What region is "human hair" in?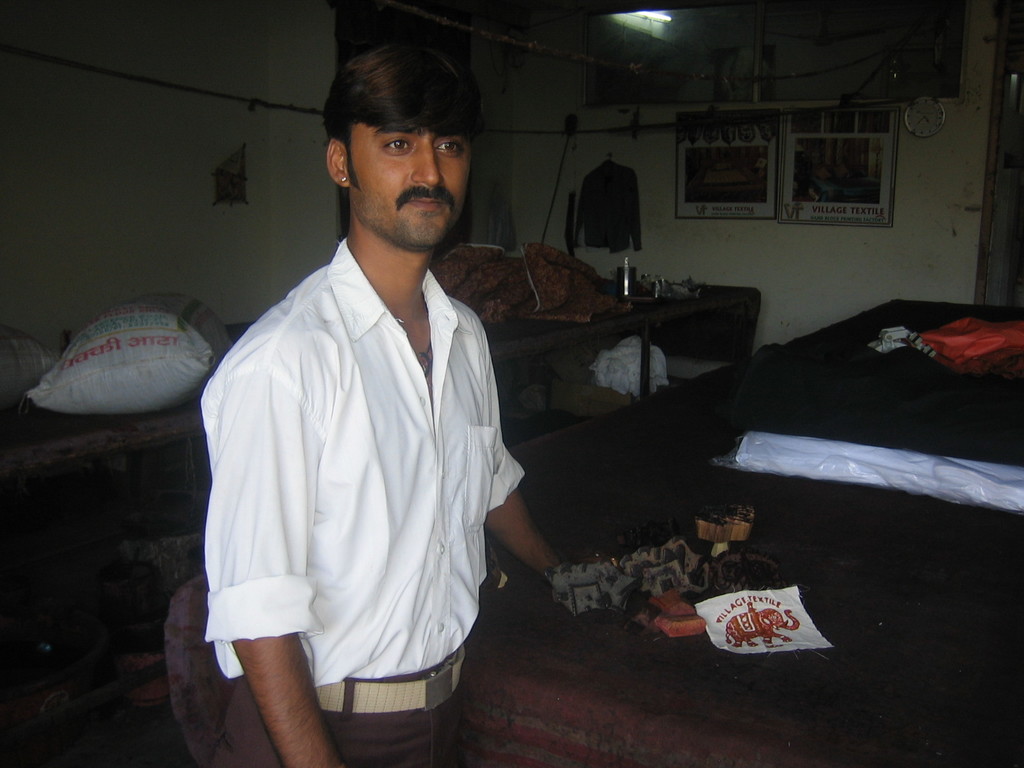
x1=317 y1=30 x2=476 y2=216.
